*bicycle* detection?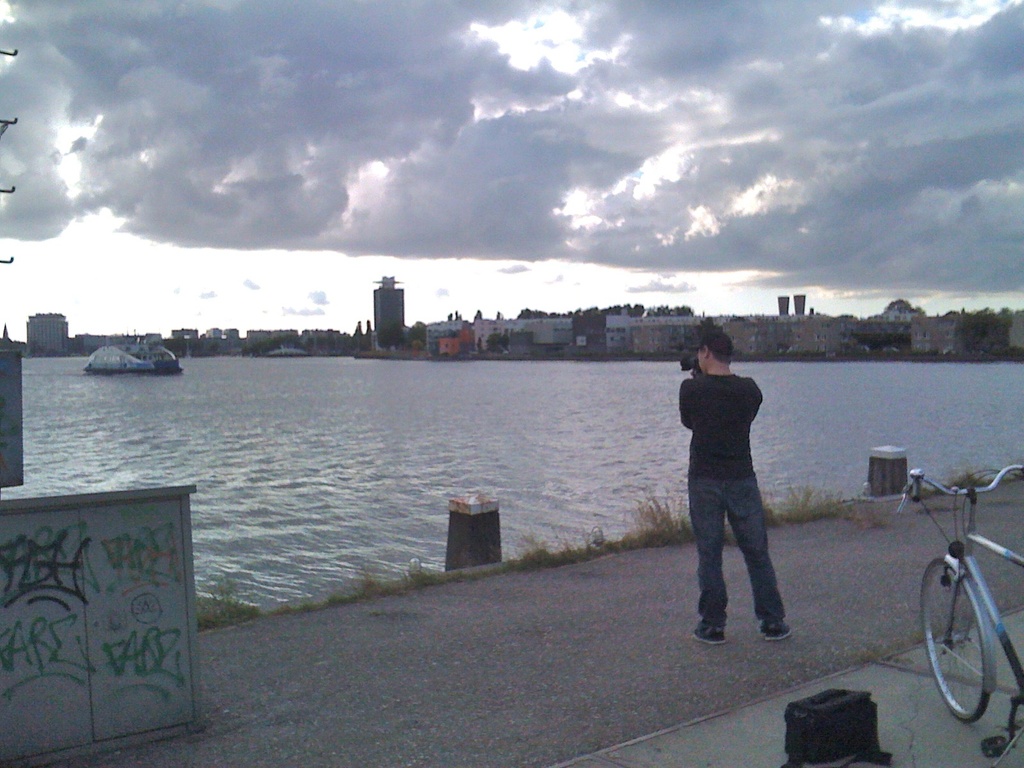
900, 436, 1023, 733
